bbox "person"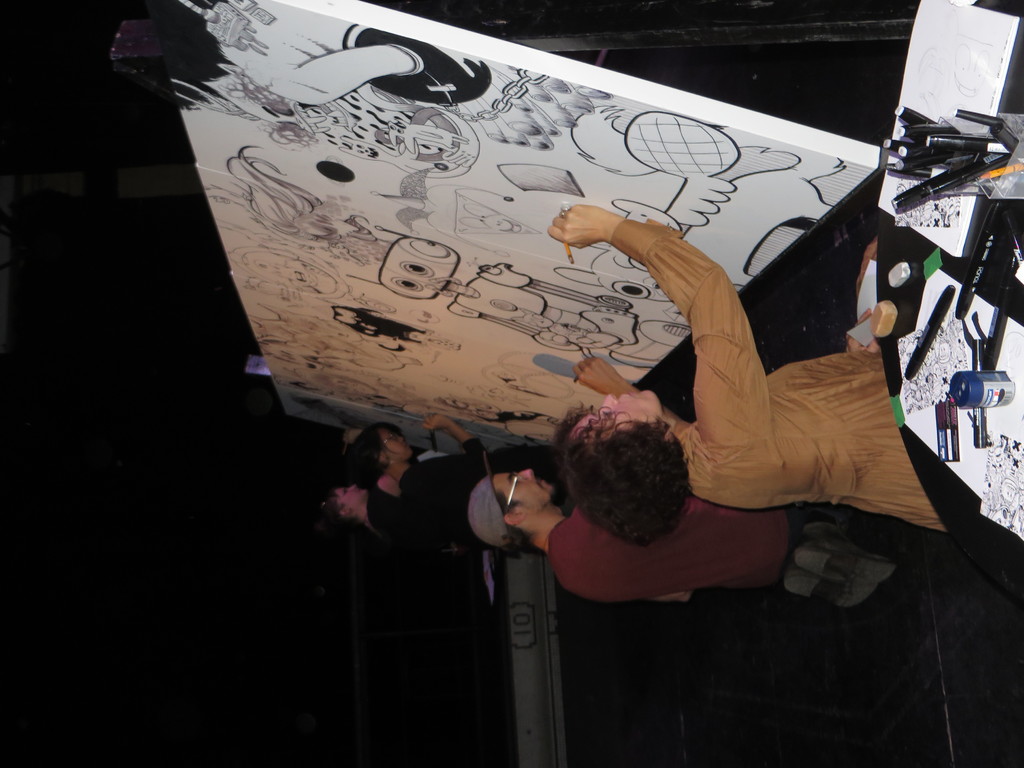
[x1=467, y1=465, x2=898, y2=621]
